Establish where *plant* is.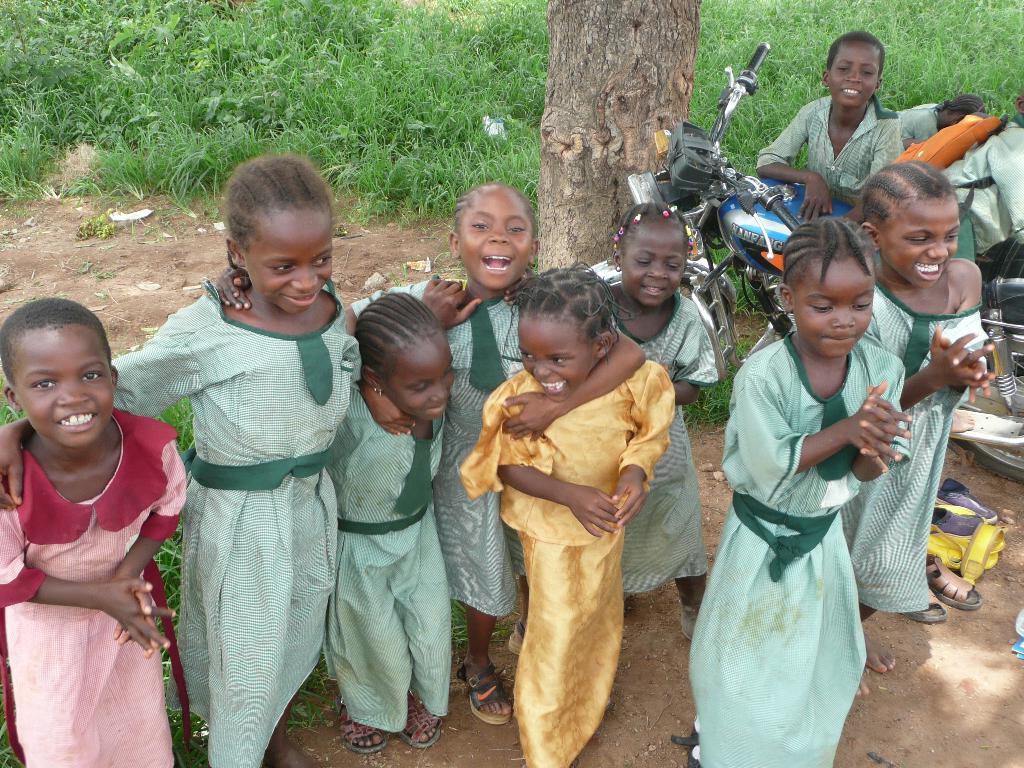
Established at pyautogui.locateOnScreen(676, 336, 756, 422).
